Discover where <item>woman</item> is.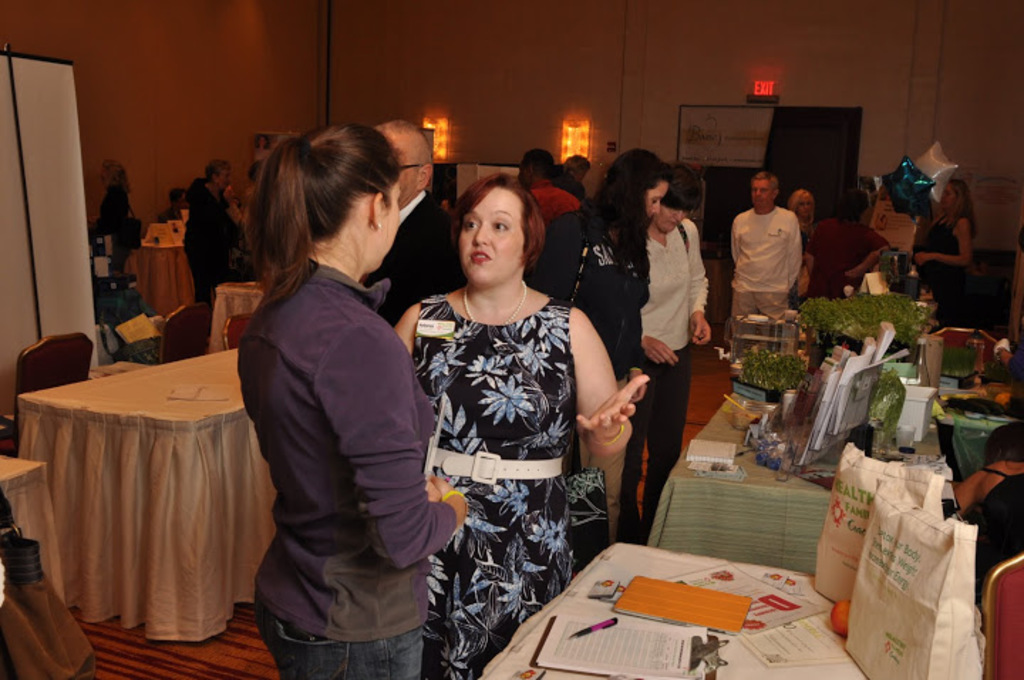
Discovered at l=233, t=122, r=471, b=679.
